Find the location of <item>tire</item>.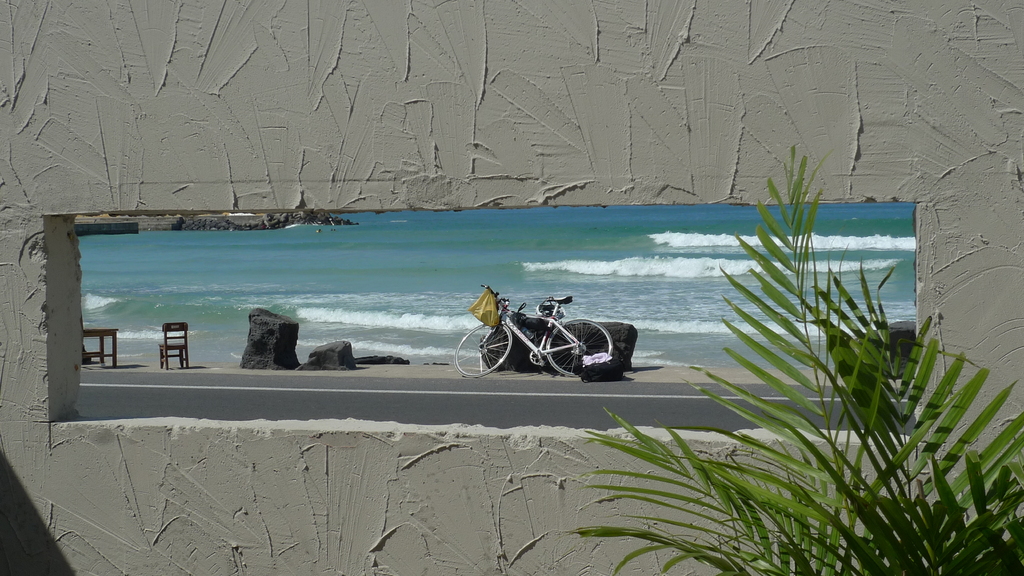
Location: select_region(454, 324, 510, 376).
